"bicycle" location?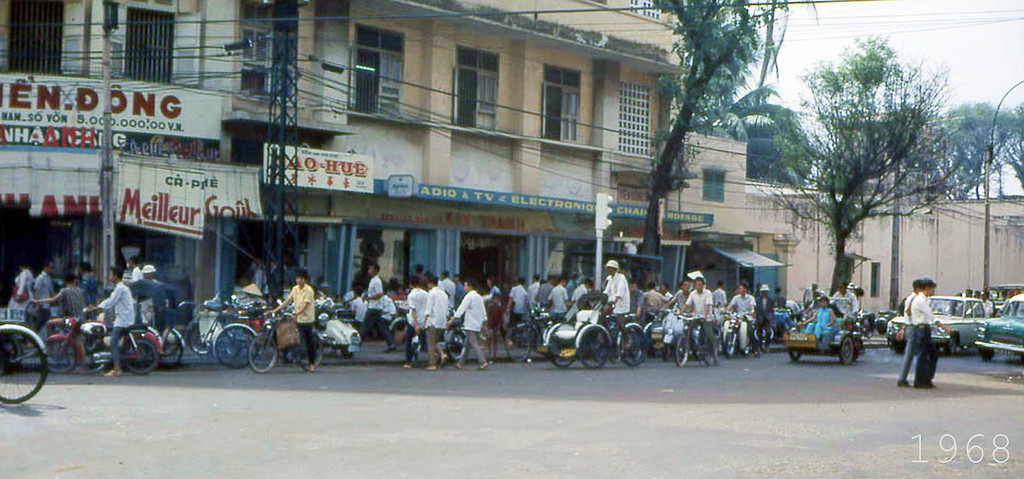
667,309,716,366
